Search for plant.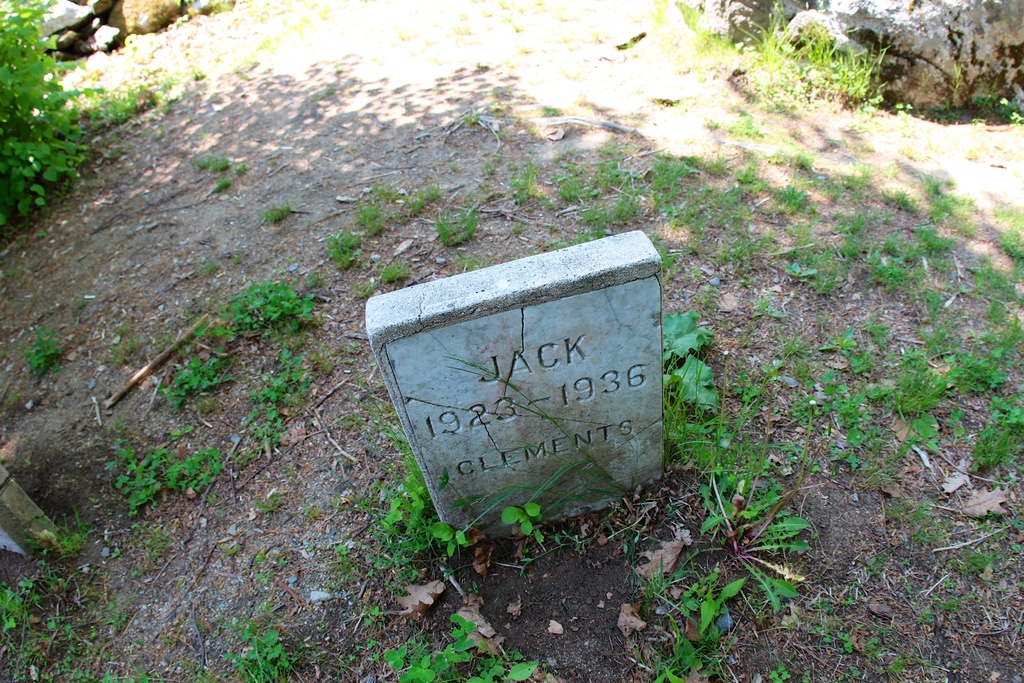
Found at bbox(767, 661, 794, 682).
